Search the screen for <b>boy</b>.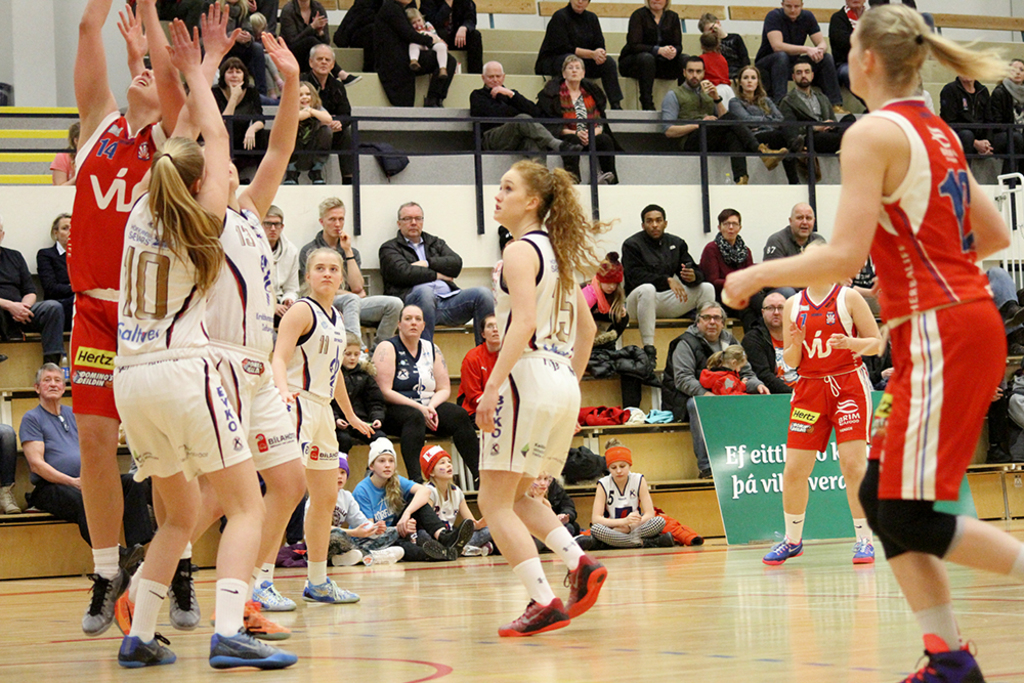
Found at bbox=(297, 449, 396, 568).
